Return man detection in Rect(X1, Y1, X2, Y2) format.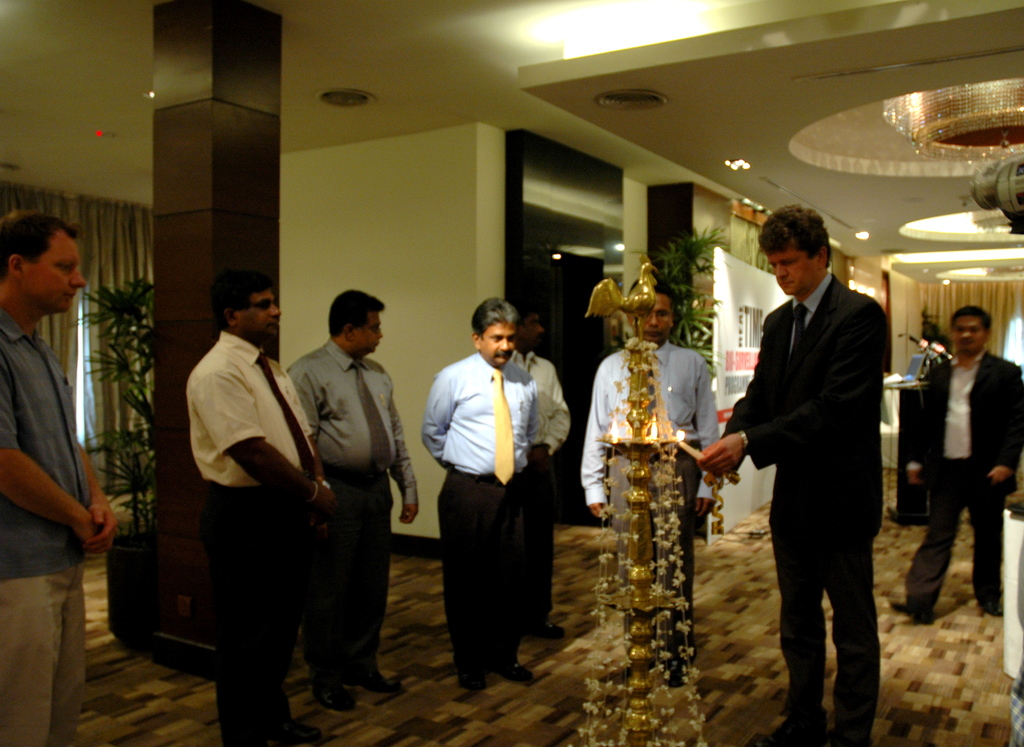
Rect(499, 300, 578, 636).
